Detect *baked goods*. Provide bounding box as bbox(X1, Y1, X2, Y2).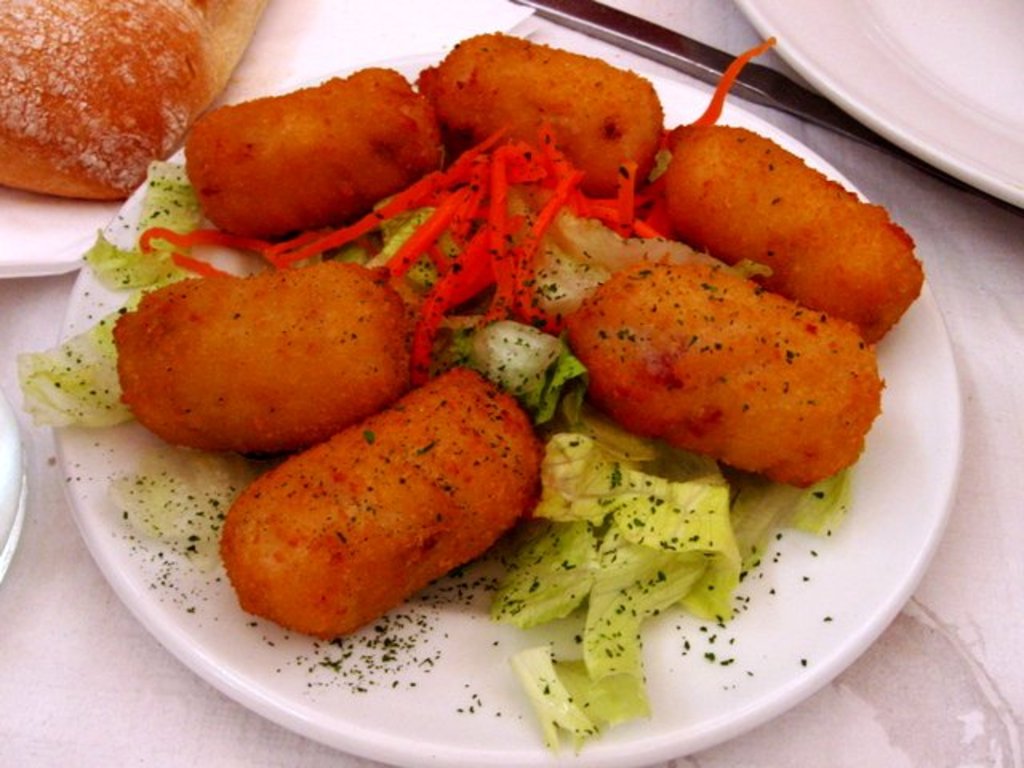
bbox(230, 373, 557, 637).
